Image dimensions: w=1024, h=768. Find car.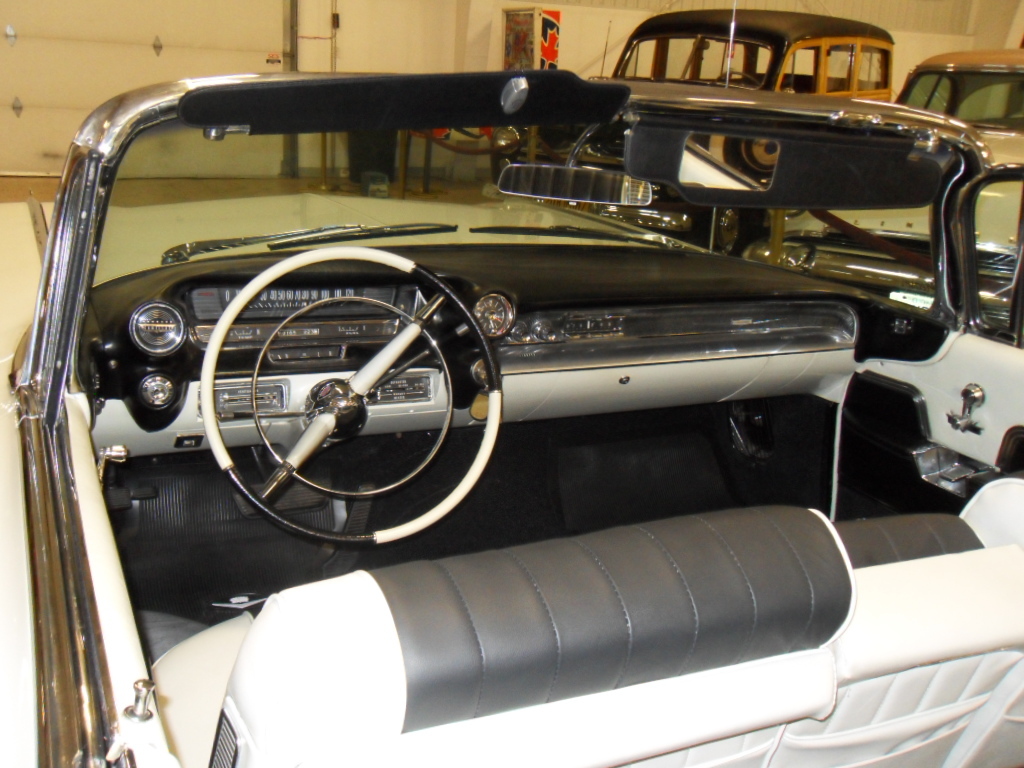
bbox=(480, 8, 890, 250).
